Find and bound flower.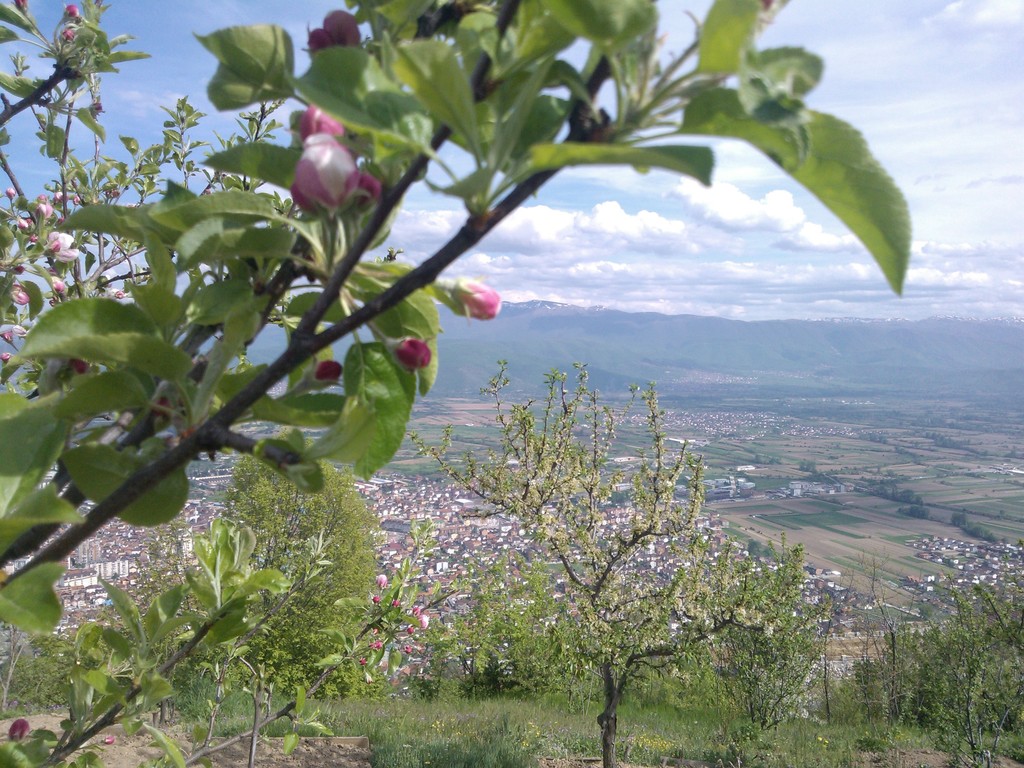
Bound: (8,717,28,738).
